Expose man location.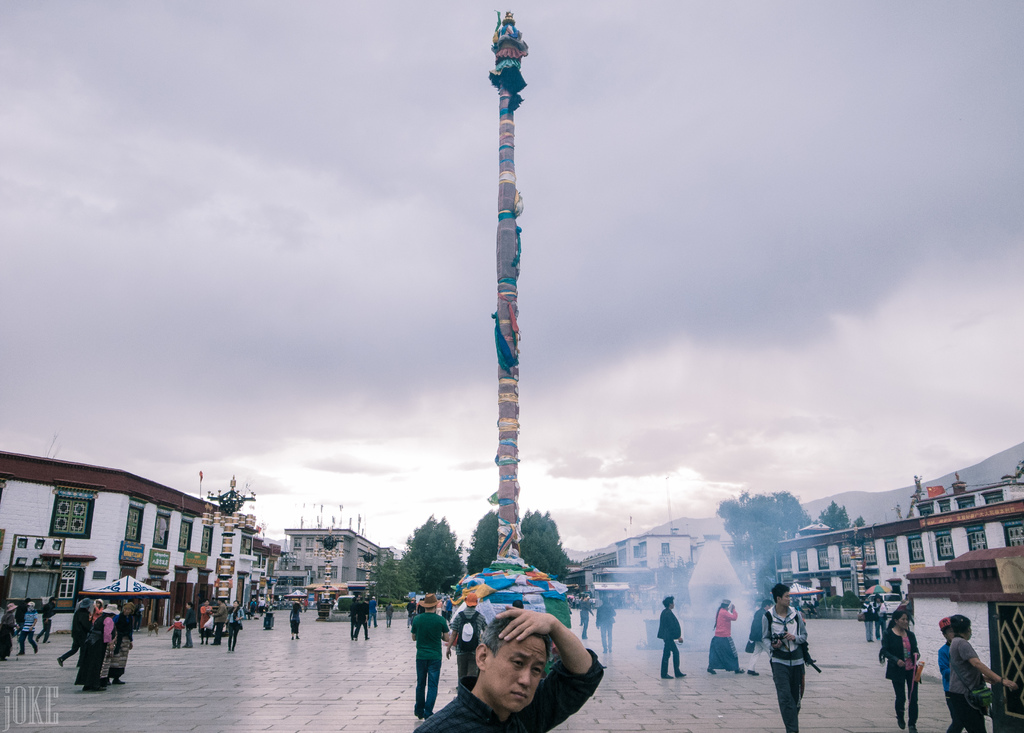
Exposed at [x1=387, y1=603, x2=392, y2=628].
